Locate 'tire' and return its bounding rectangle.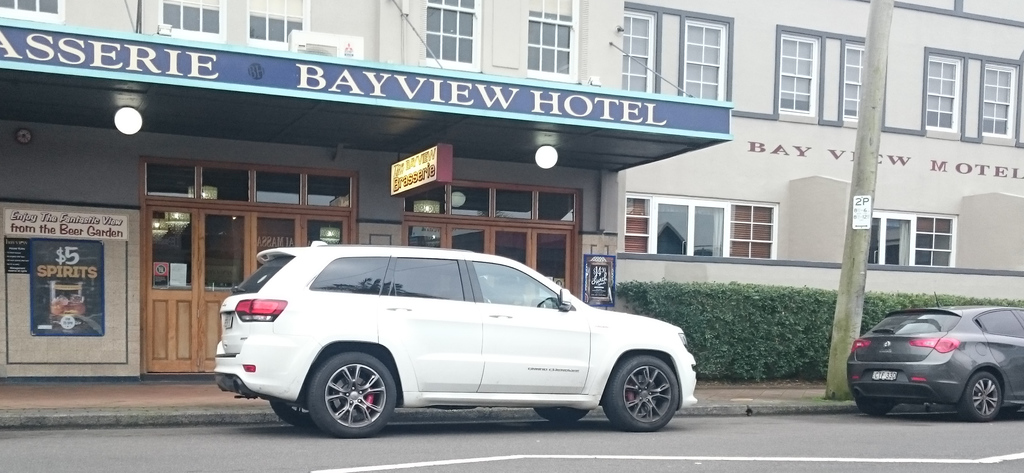
(601, 353, 680, 424).
